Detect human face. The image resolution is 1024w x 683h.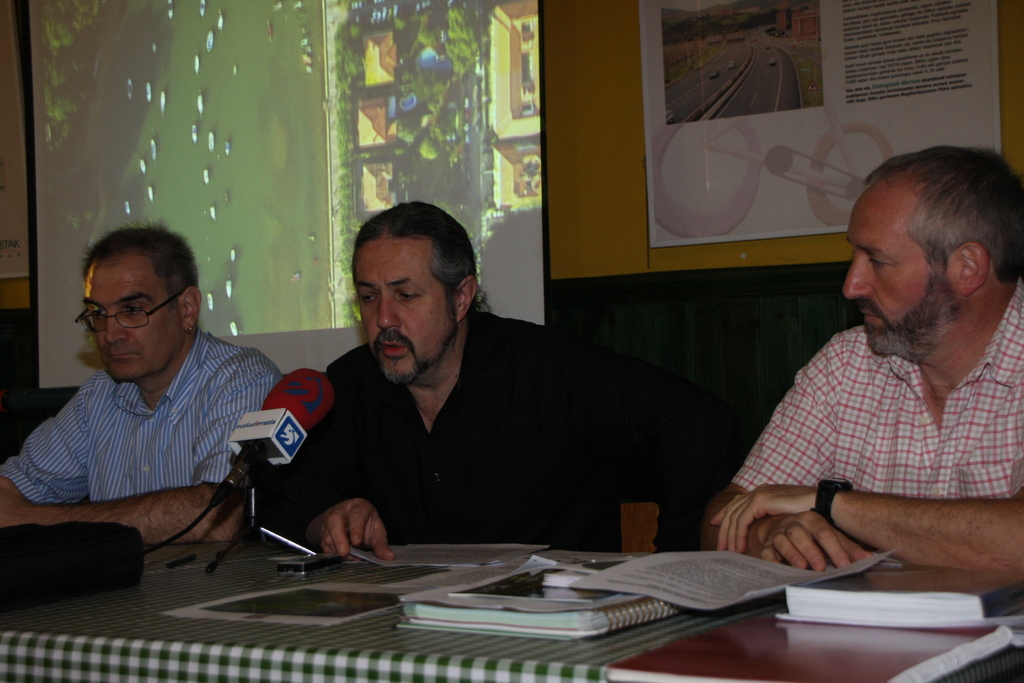
[x1=81, y1=273, x2=177, y2=383].
